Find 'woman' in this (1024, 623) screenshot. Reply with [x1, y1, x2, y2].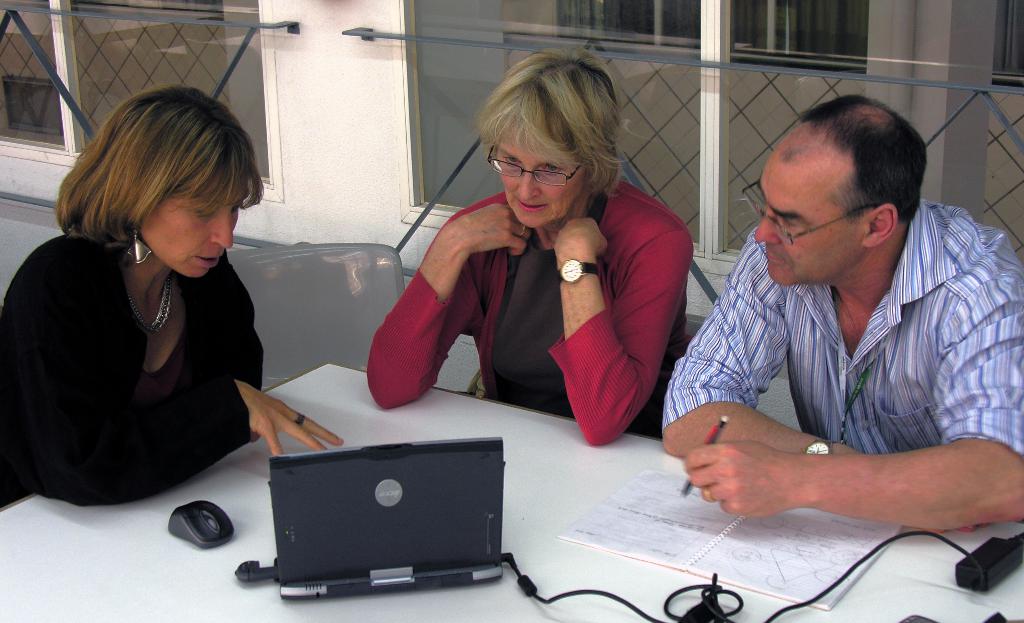
[3, 91, 332, 511].
